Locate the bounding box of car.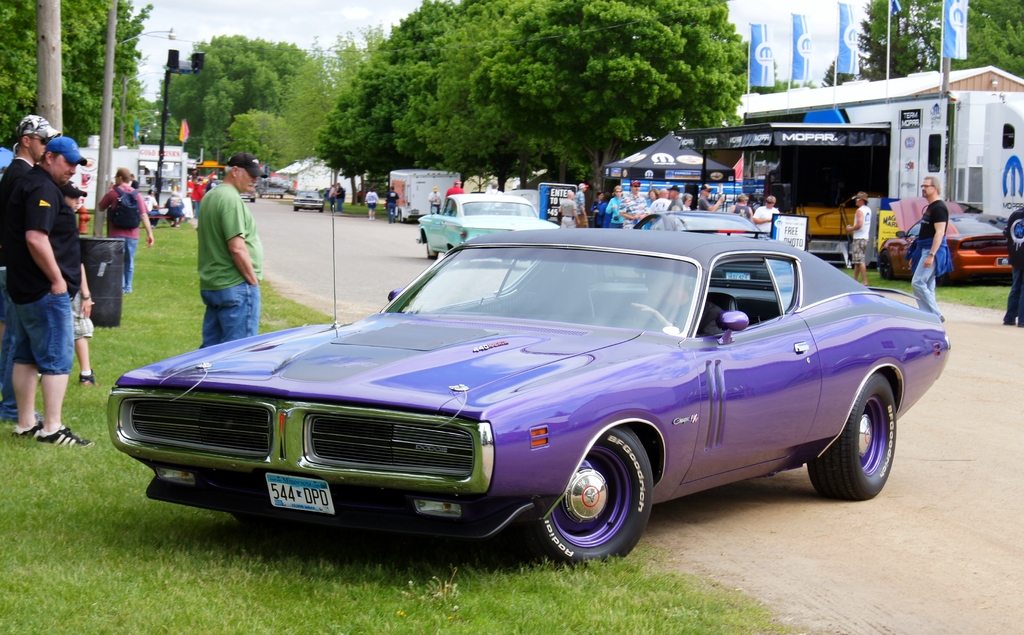
Bounding box: bbox=(878, 210, 1015, 284).
